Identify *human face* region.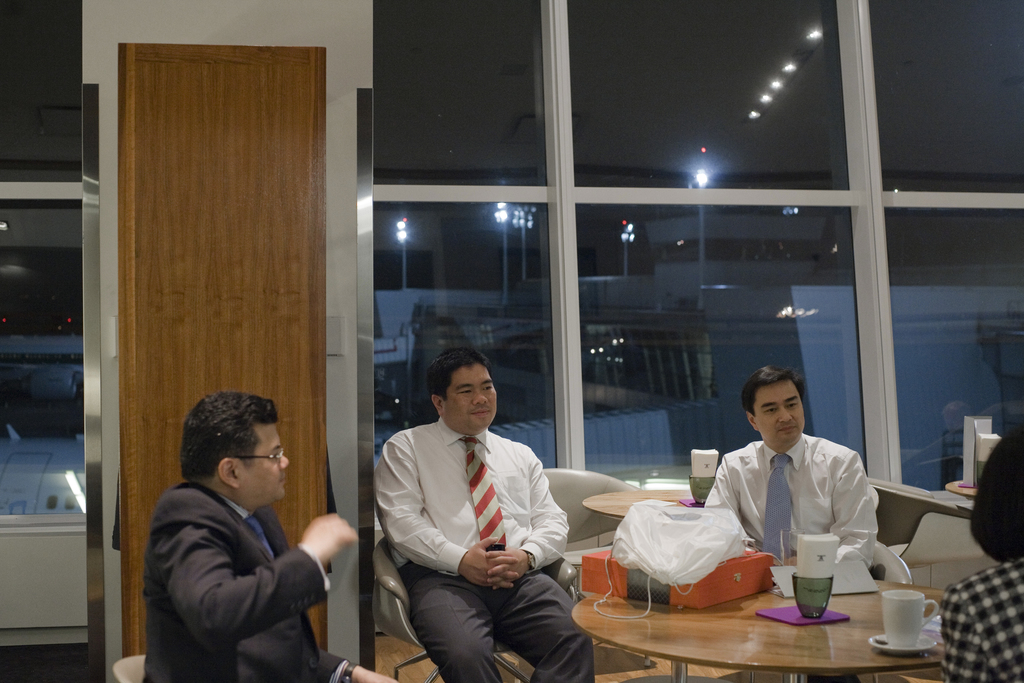
Region: {"left": 238, "top": 427, "right": 292, "bottom": 502}.
